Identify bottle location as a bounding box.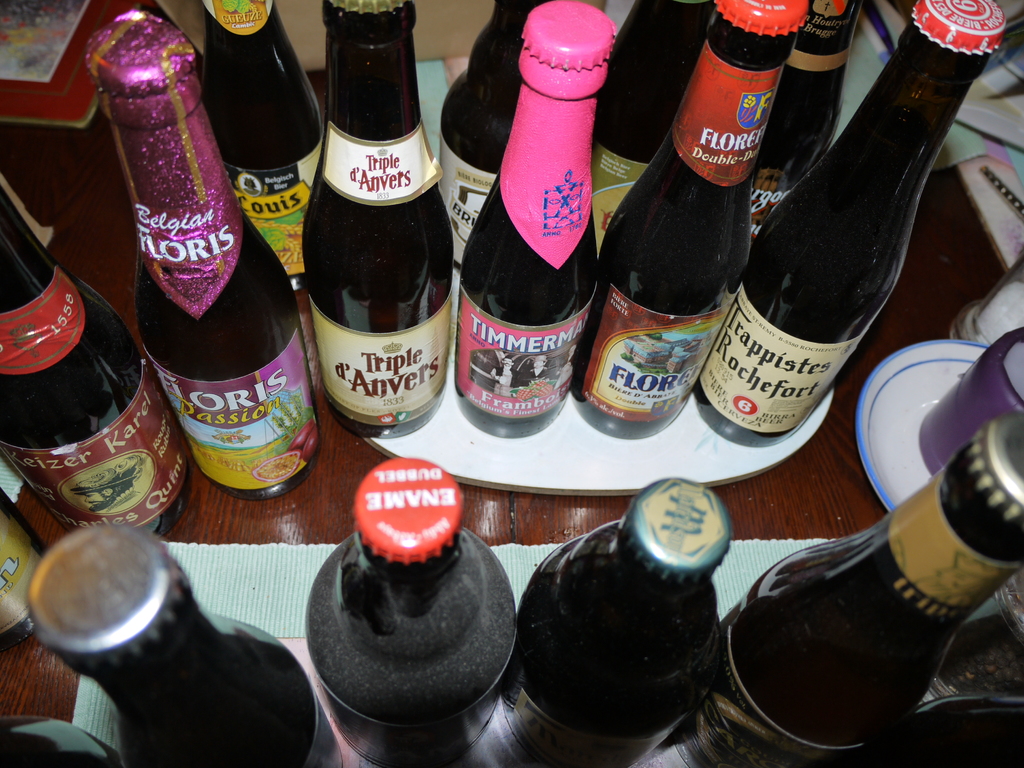
202,0,333,282.
